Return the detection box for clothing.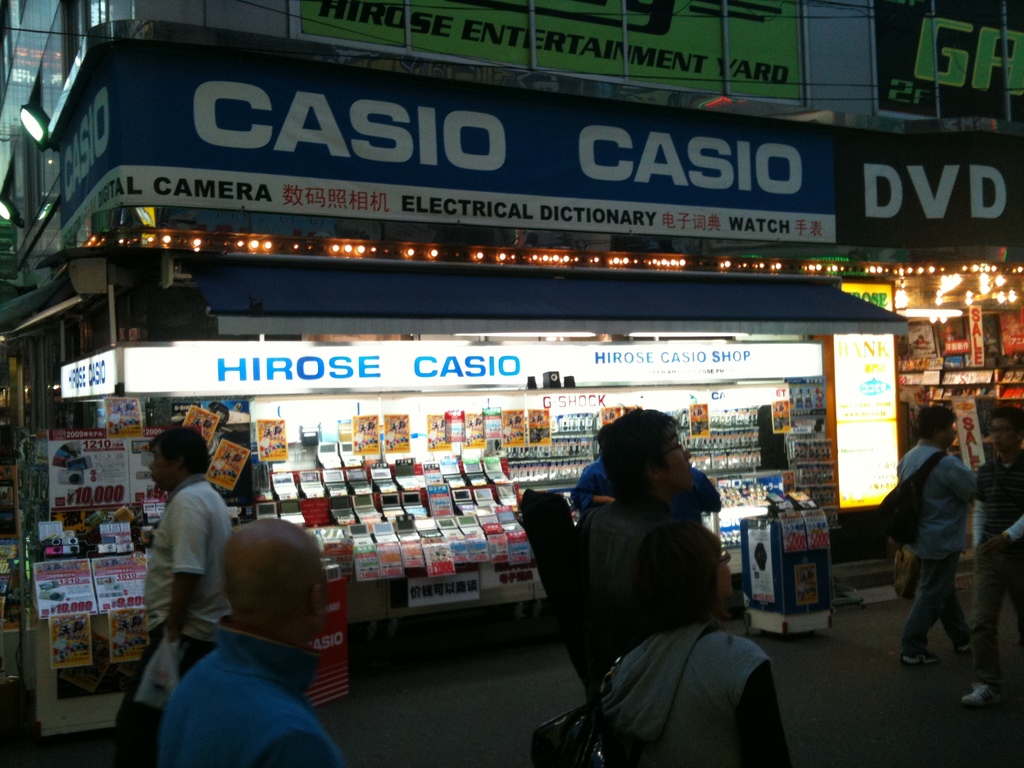
bbox(977, 448, 1023, 681).
